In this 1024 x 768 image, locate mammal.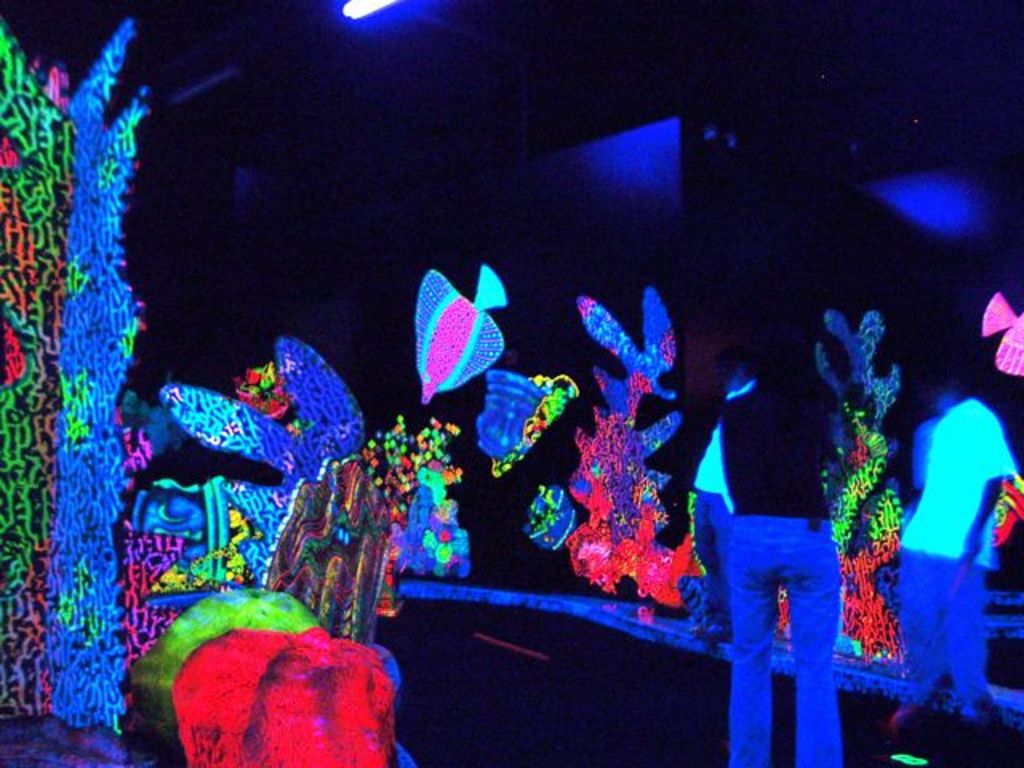
Bounding box: [906,350,1016,722].
